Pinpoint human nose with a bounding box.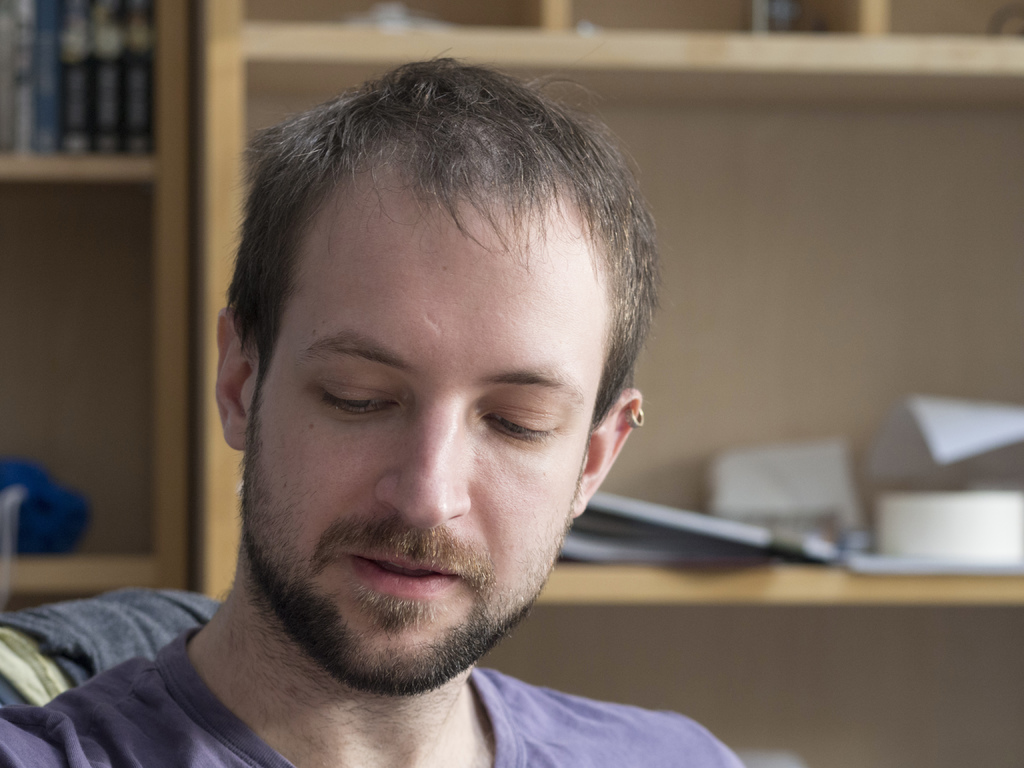
[373, 409, 470, 530].
